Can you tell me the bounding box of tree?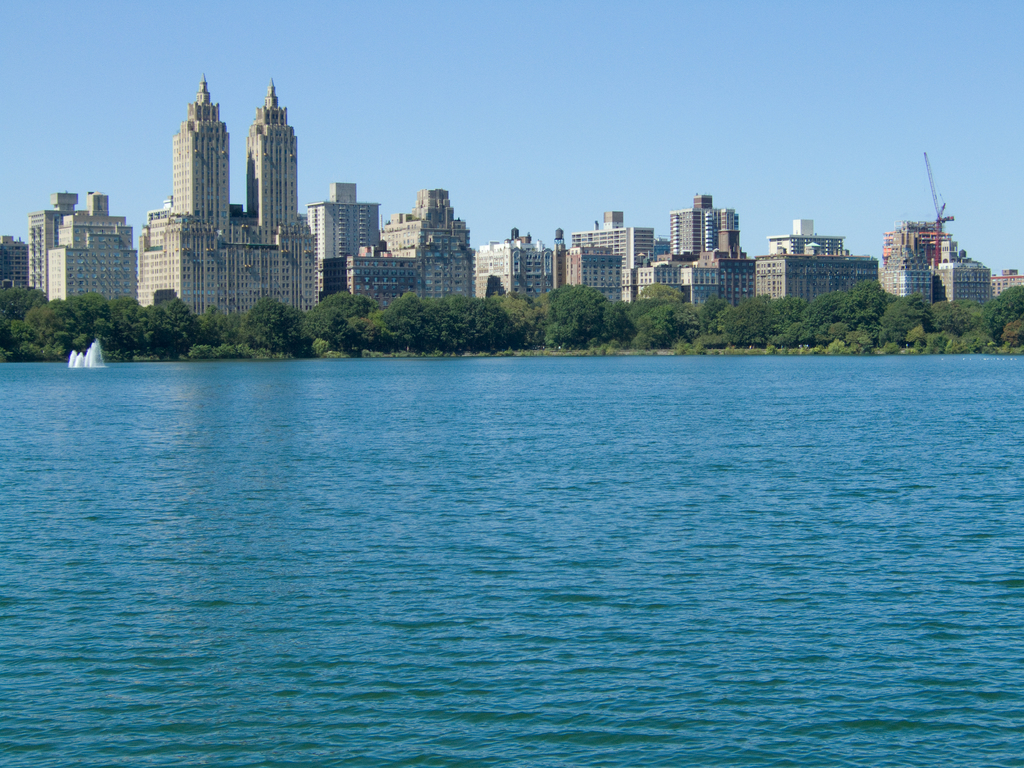
[x1=0, y1=317, x2=36, y2=360].
